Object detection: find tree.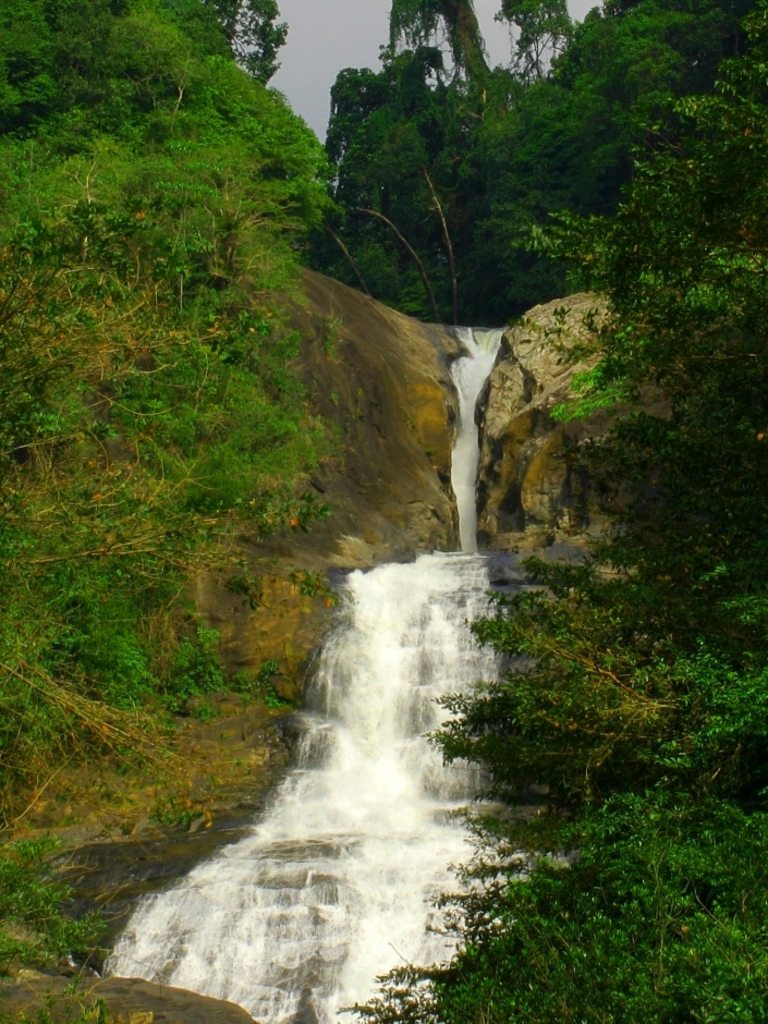
bbox=[375, 0, 507, 117].
